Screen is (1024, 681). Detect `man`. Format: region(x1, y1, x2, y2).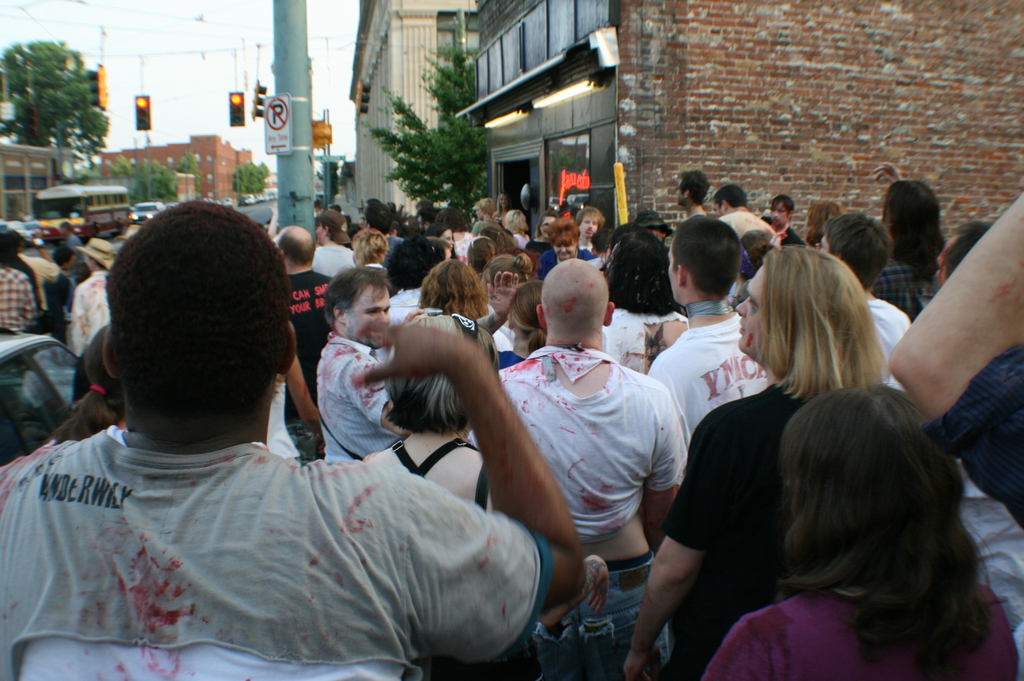
region(623, 247, 893, 680).
